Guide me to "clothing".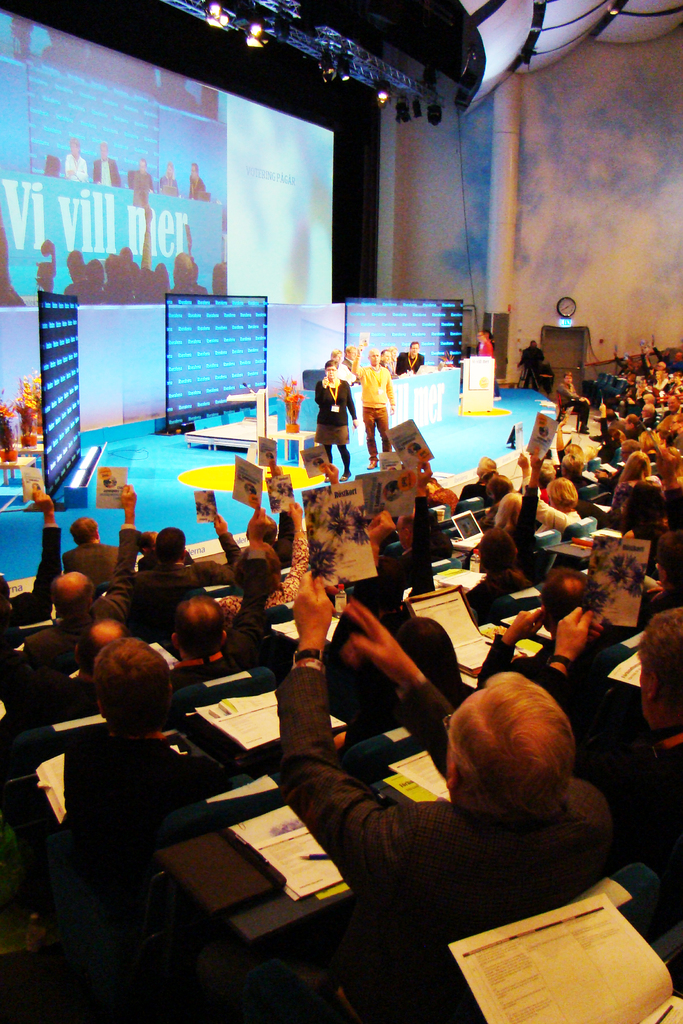
Guidance: crop(320, 378, 361, 447).
